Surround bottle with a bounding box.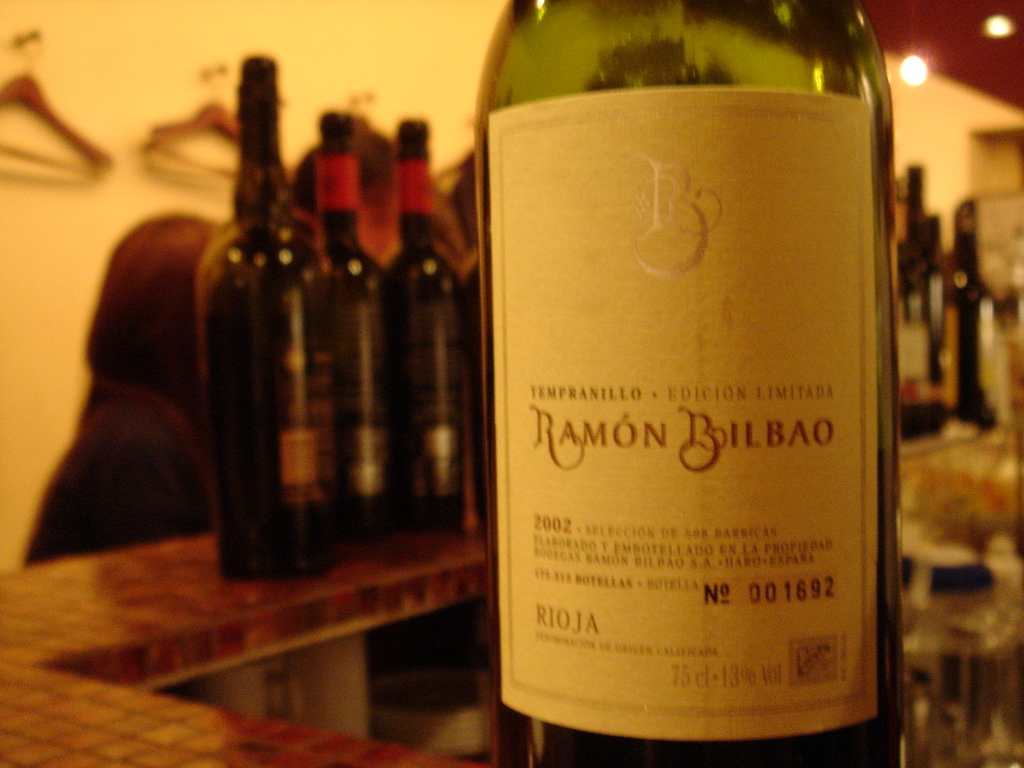
[920, 218, 958, 354].
